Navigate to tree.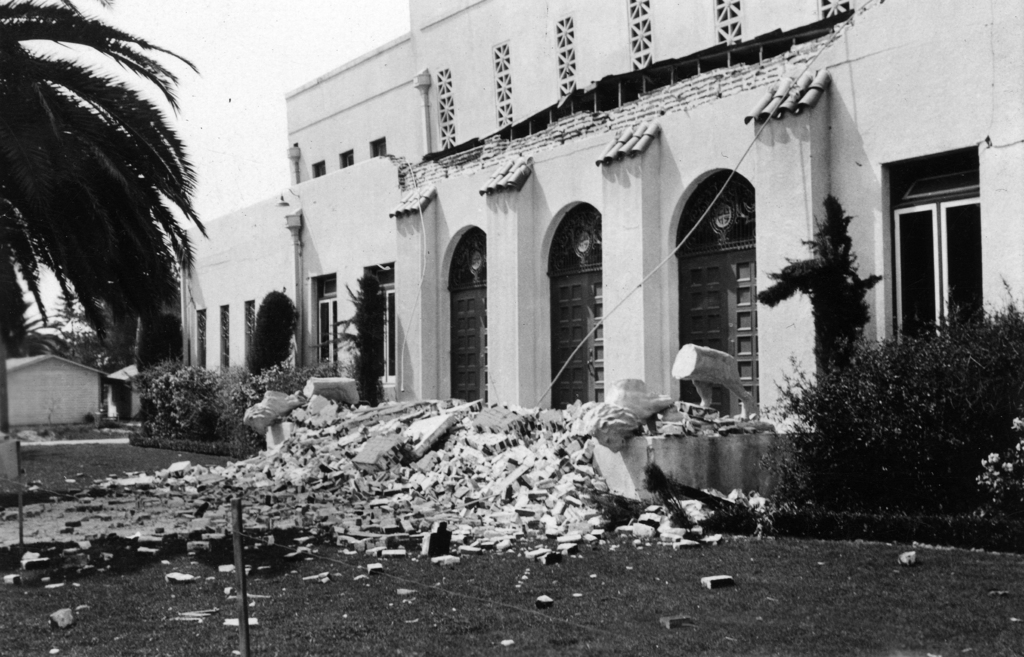
Navigation target: <bbox>17, 21, 218, 419</bbox>.
